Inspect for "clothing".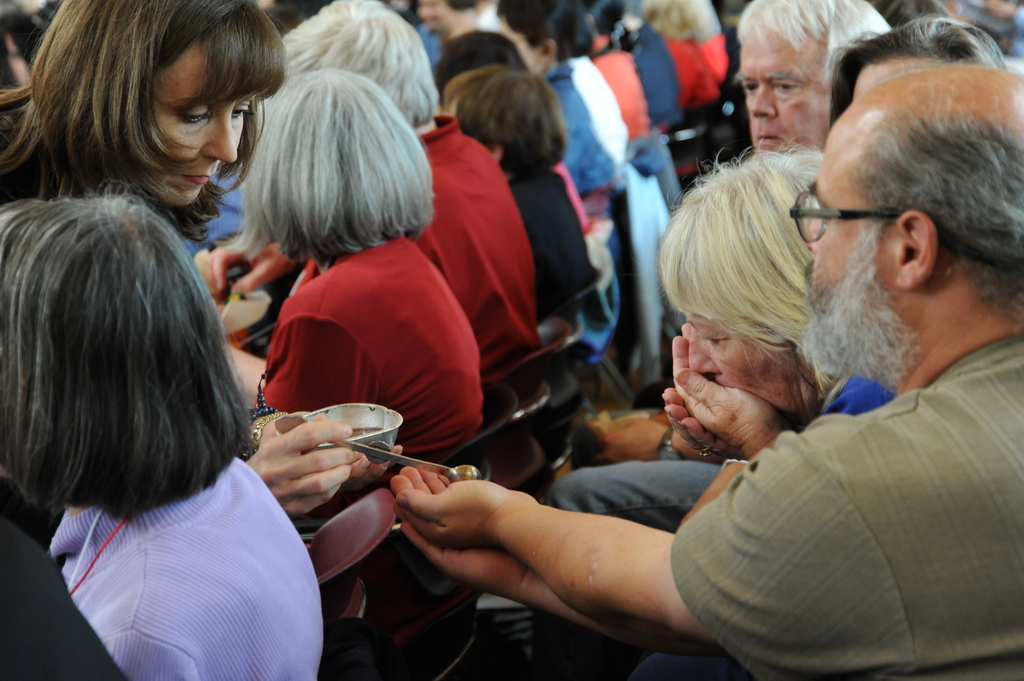
Inspection: 412,115,529,356.
